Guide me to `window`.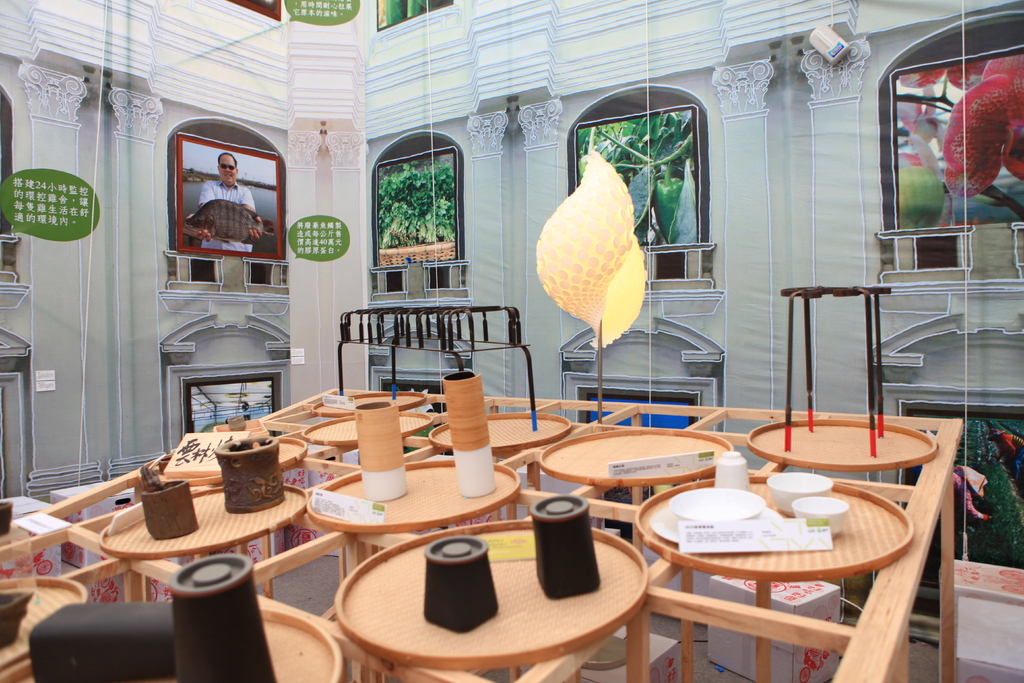
Guidance: (900, 404, 1023, 574).
